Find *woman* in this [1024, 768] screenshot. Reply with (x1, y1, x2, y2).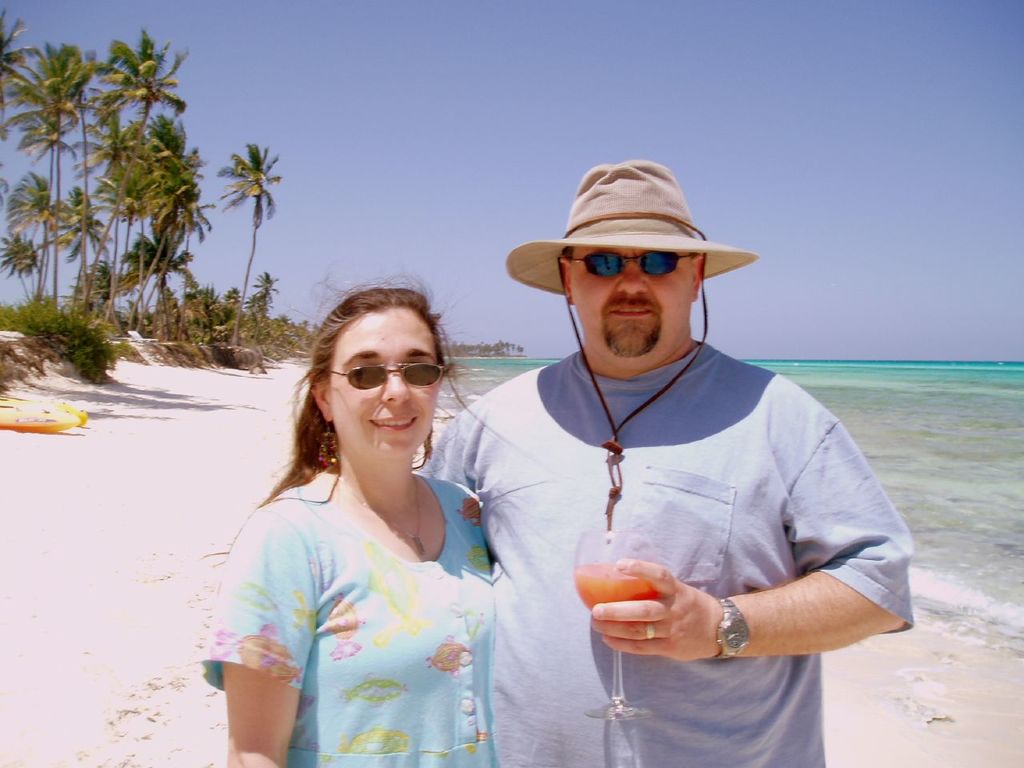
(207, 275, 532, 767).
